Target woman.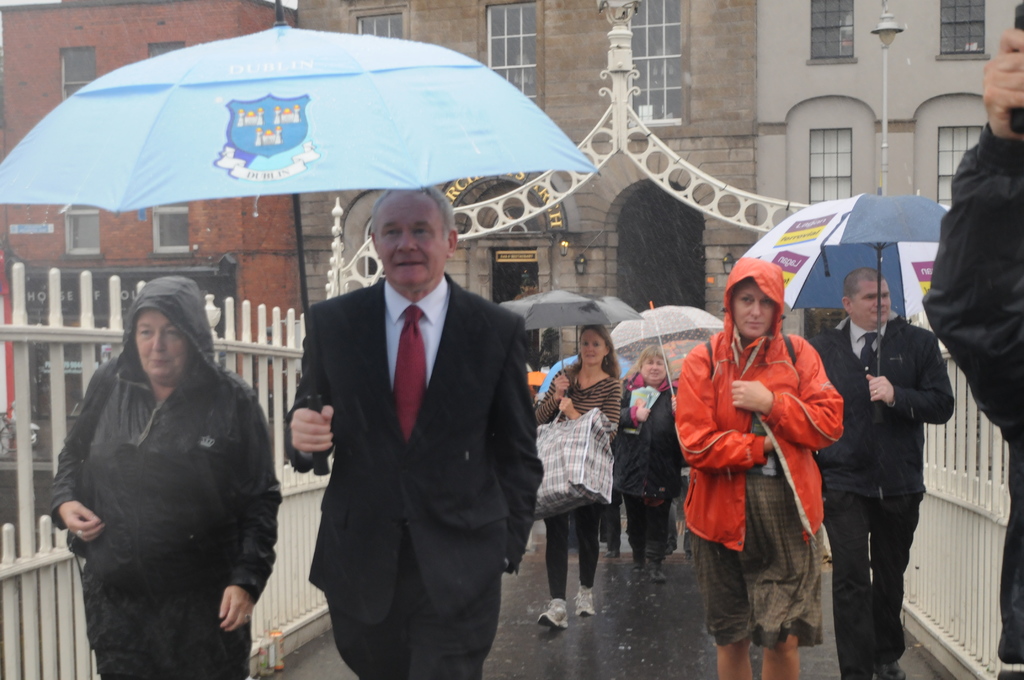
Target region: x1=615, y1=347, x2=686, y2=582.
